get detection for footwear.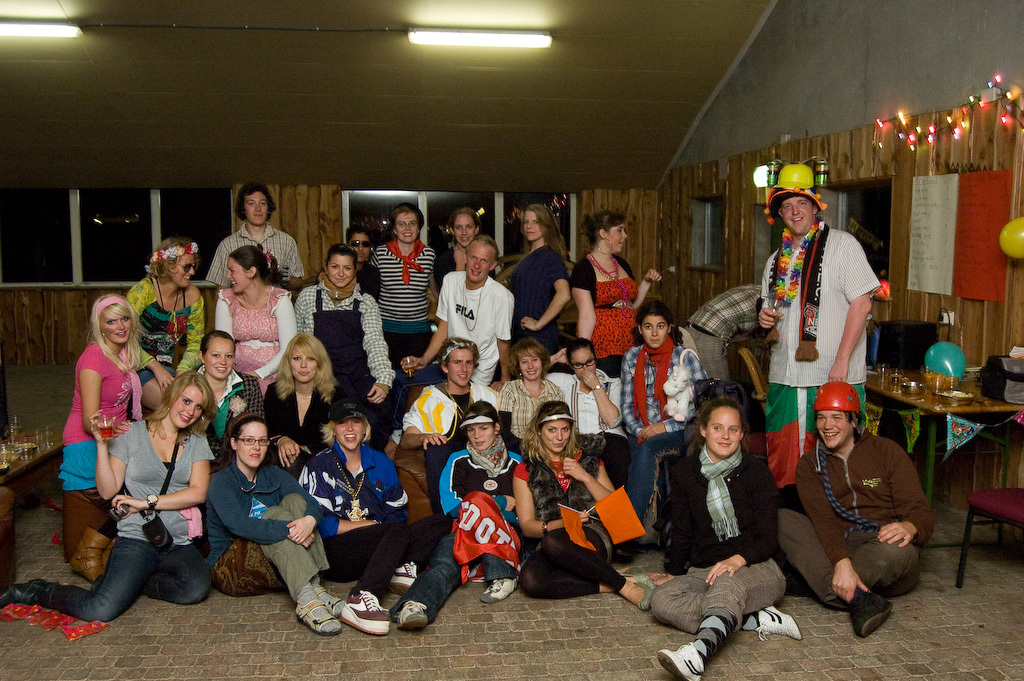
Detection: x1=484 y1=578 x2=524 y2=602.
